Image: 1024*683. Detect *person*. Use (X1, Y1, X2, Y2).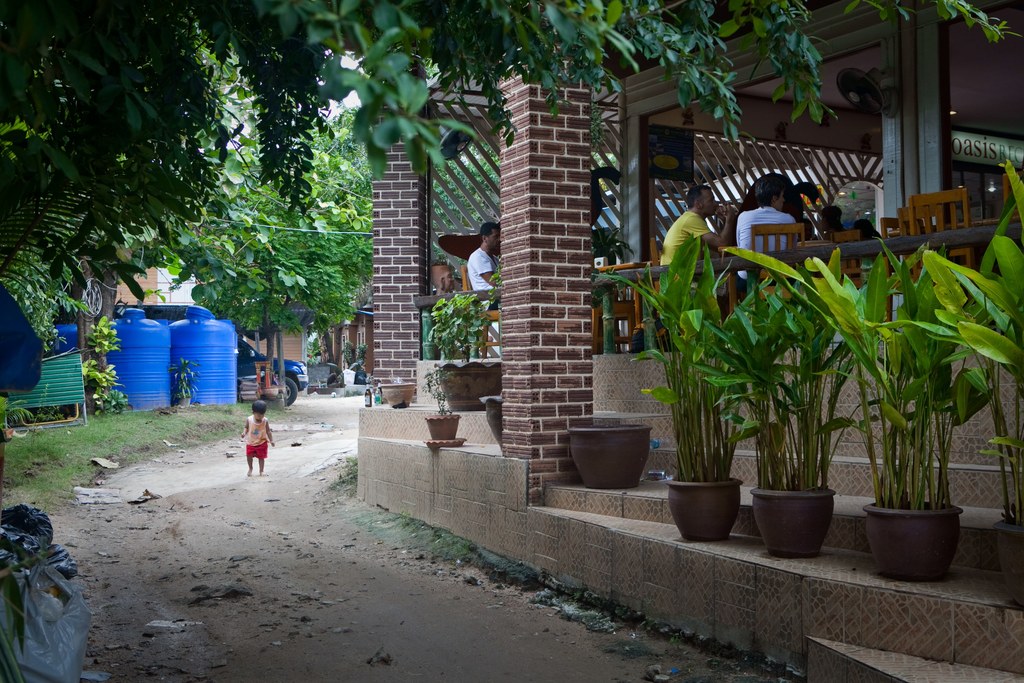
(733, 174, 804, 278).
